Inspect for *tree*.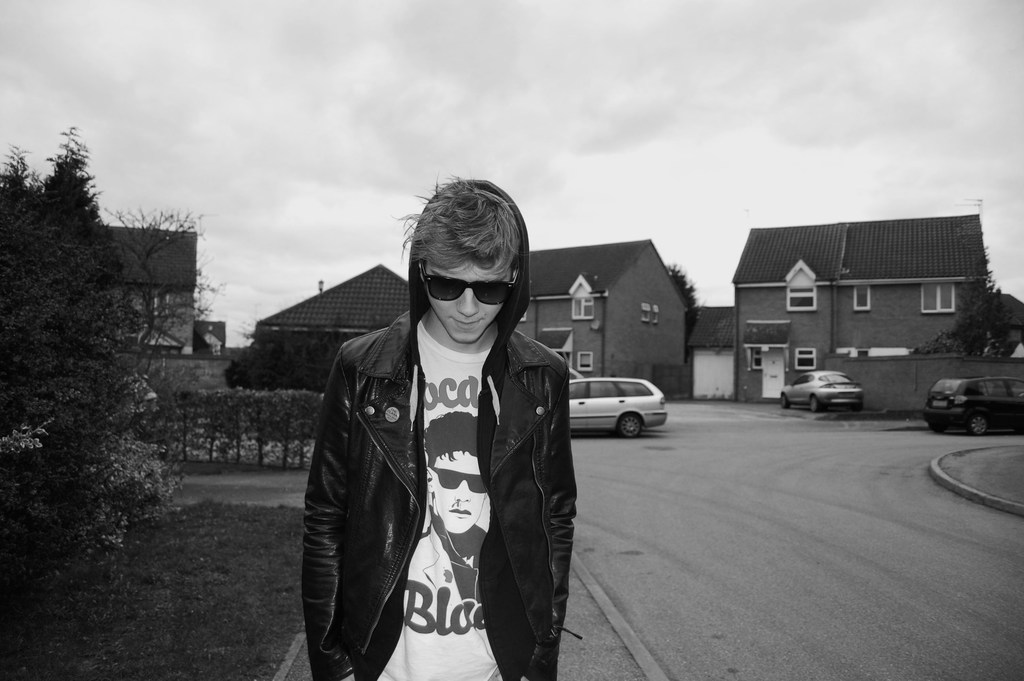
Inspection: <bbox>668, 261, 703, 356</bbox>.
